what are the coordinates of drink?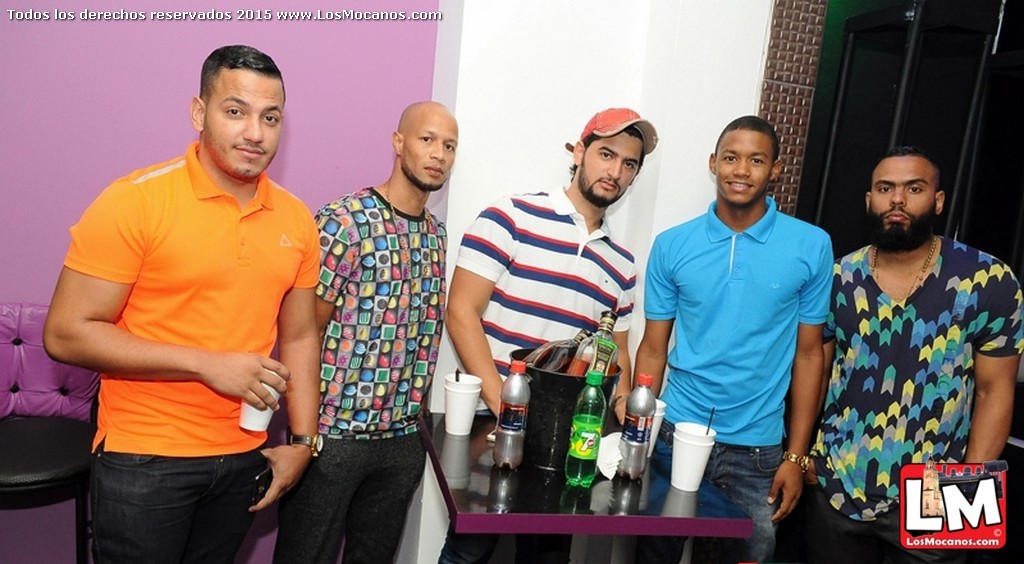
bbox=[565, 378, 613, 492].
